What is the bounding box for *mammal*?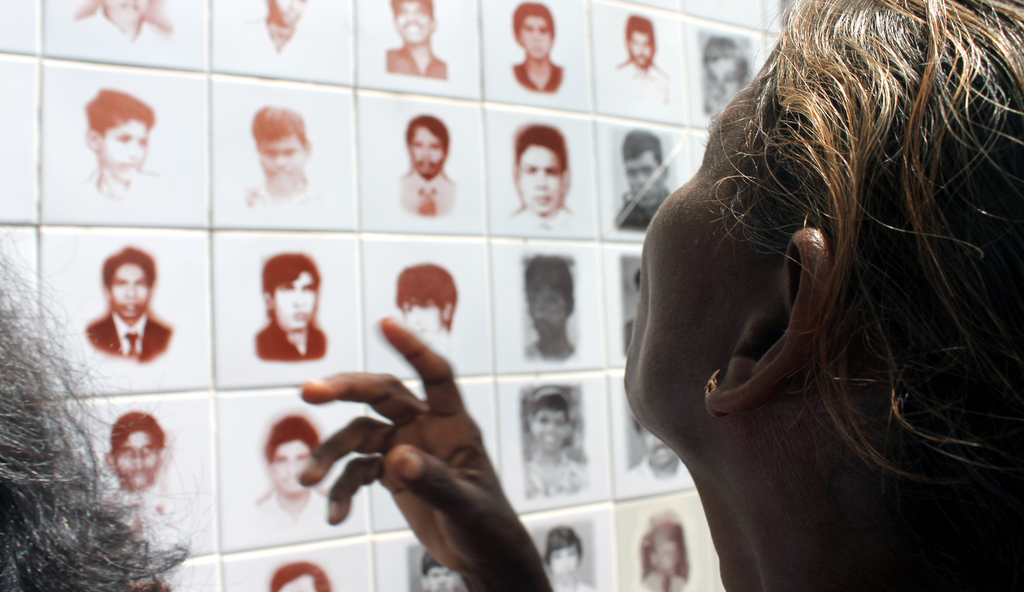
region(525, 390, 584, 500).
